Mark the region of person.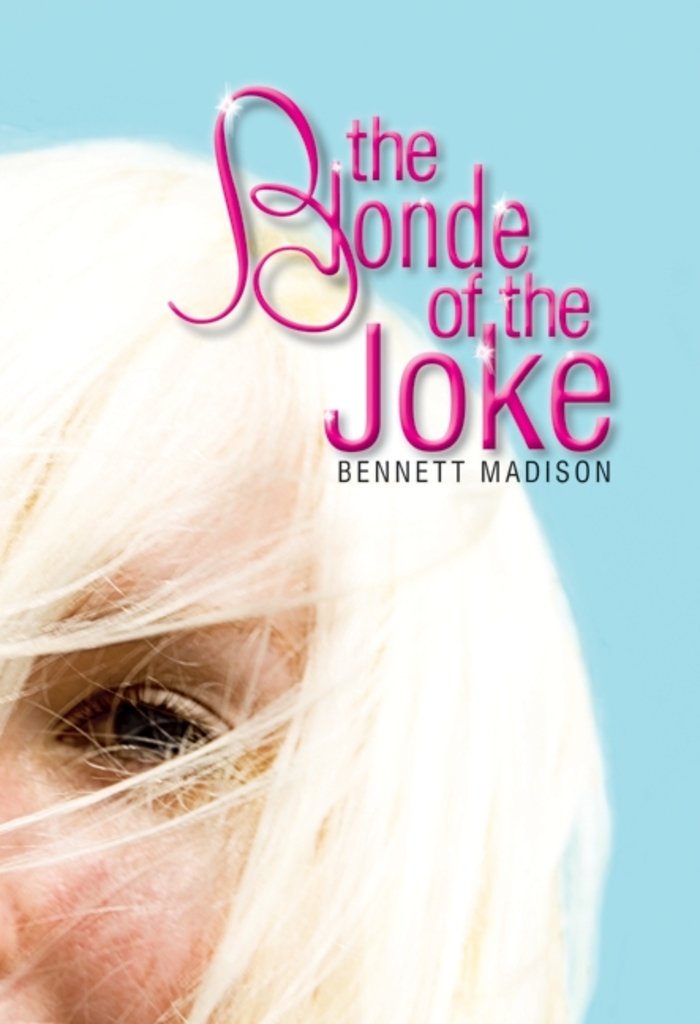
Region: <bbox>0, 81, 699, 1023</bbox>.
